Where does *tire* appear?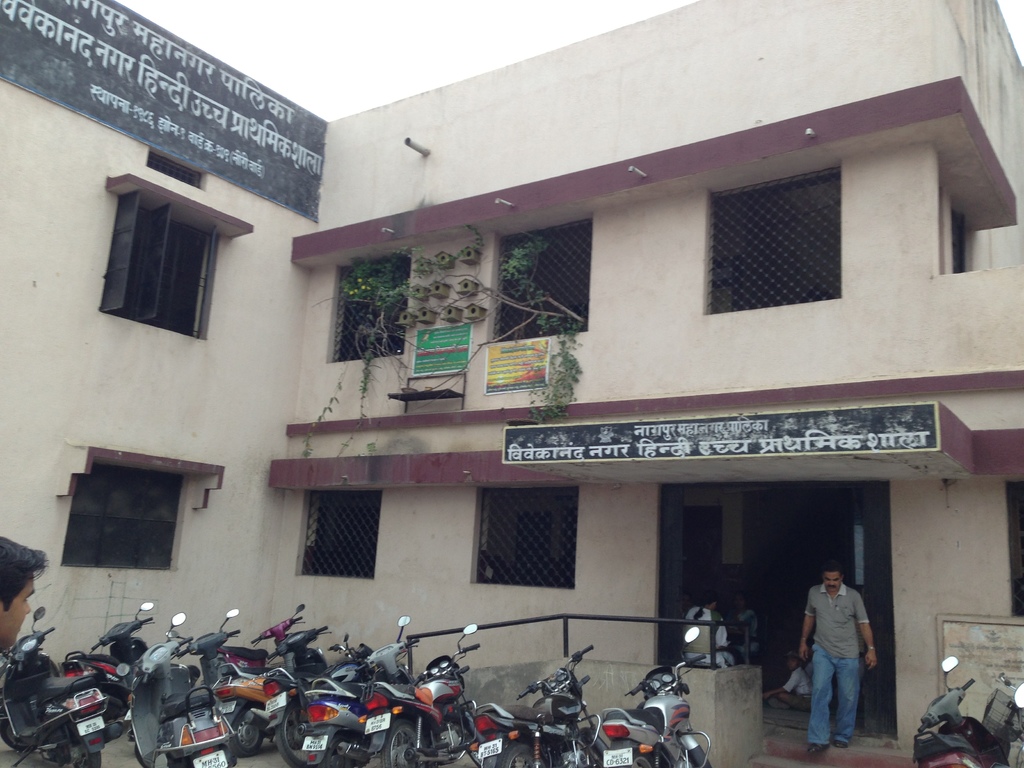
Appears at l=278, t=707, r=311, b=767.
